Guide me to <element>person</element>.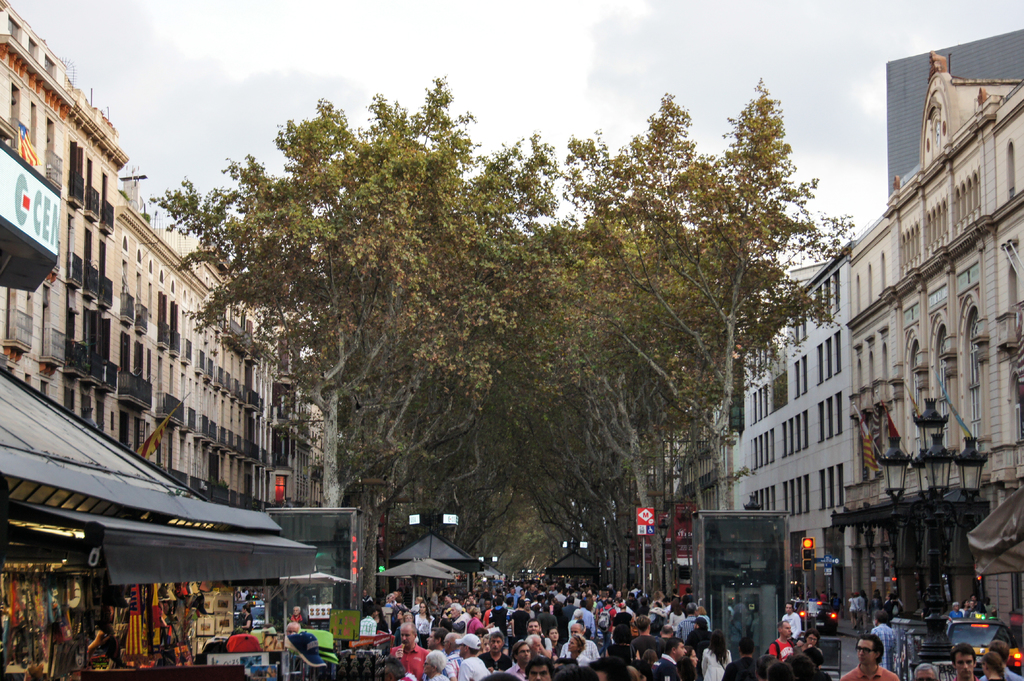
Guidance: {"left": 458, "top": 634, "right": 486, "bottom": 680}.
